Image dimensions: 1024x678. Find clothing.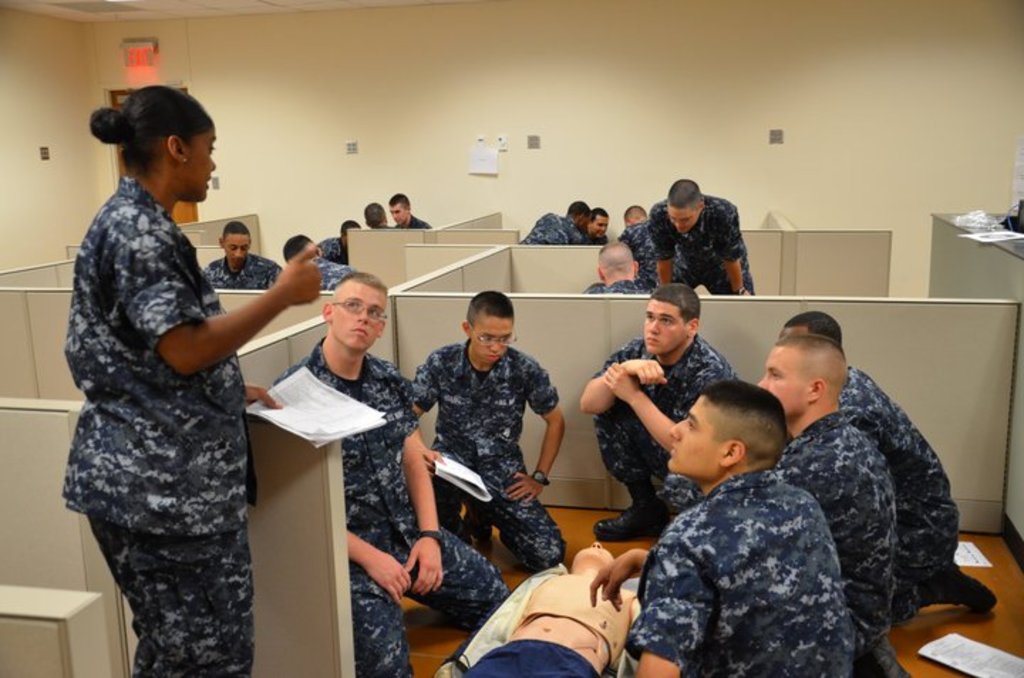
BBox(519, 213, 575, 246).
